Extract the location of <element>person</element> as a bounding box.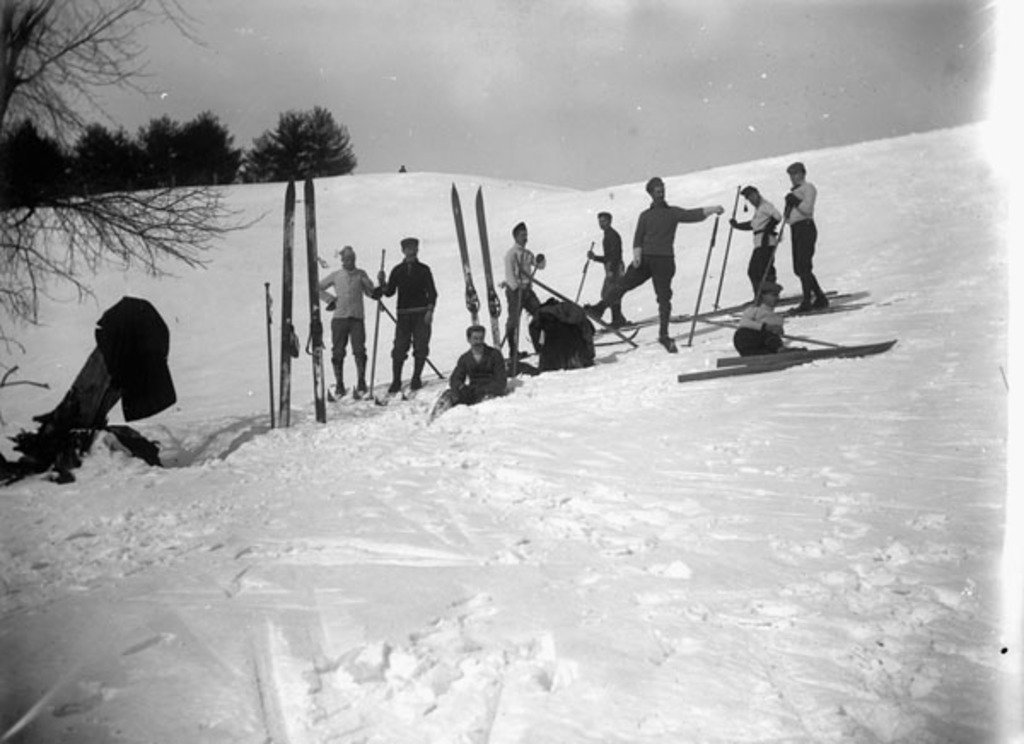
[x1=503, y1=218, x2=546, y2=355].
